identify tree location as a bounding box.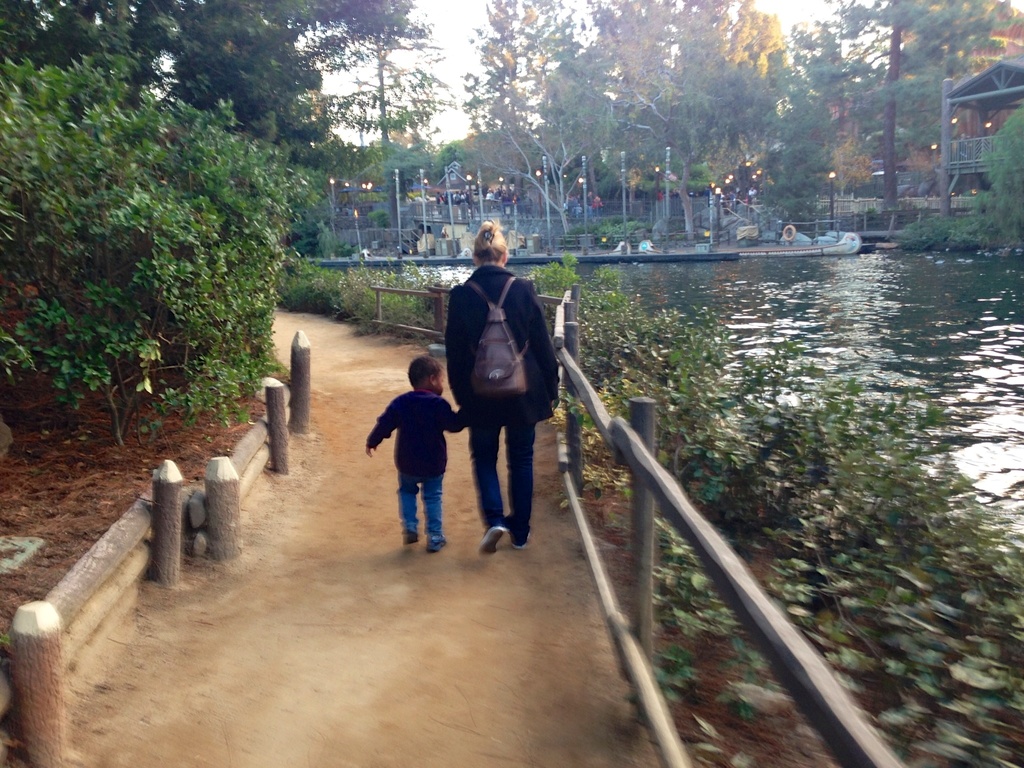
Rect(306, 0, 447, 184).
